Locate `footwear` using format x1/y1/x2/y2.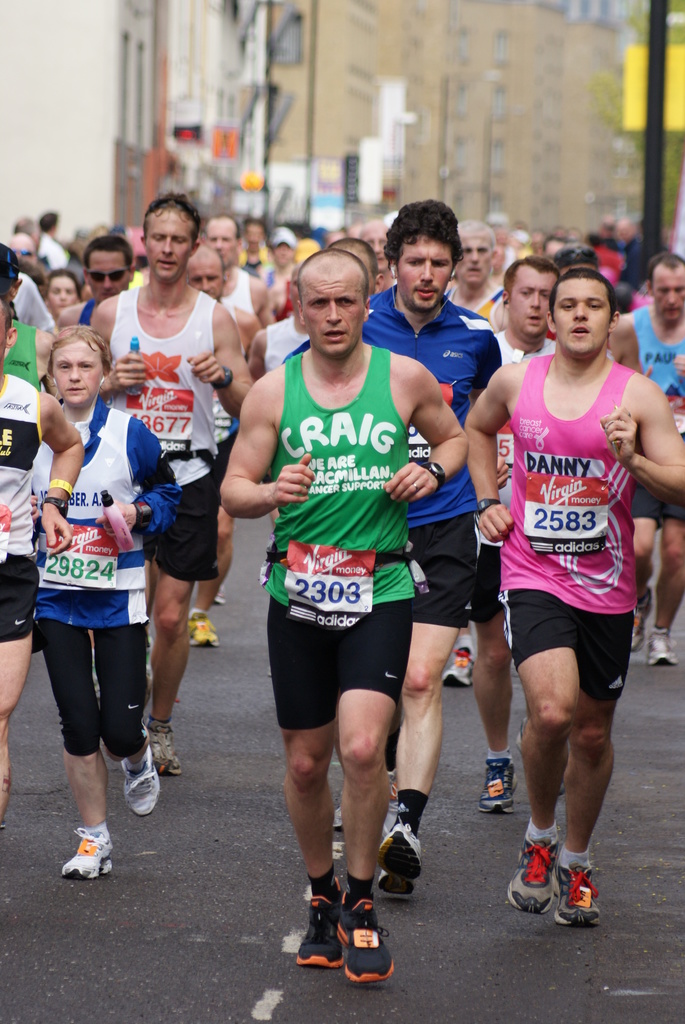
507/829/559/913.
